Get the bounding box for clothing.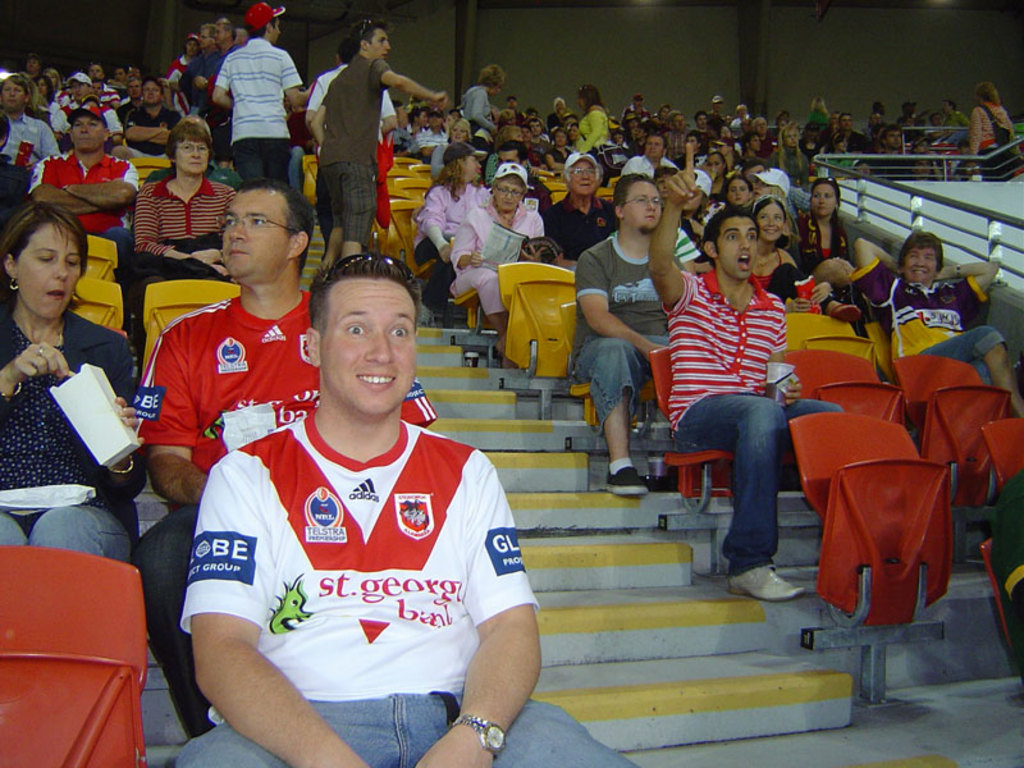
region(749, 253, 796, 305).
